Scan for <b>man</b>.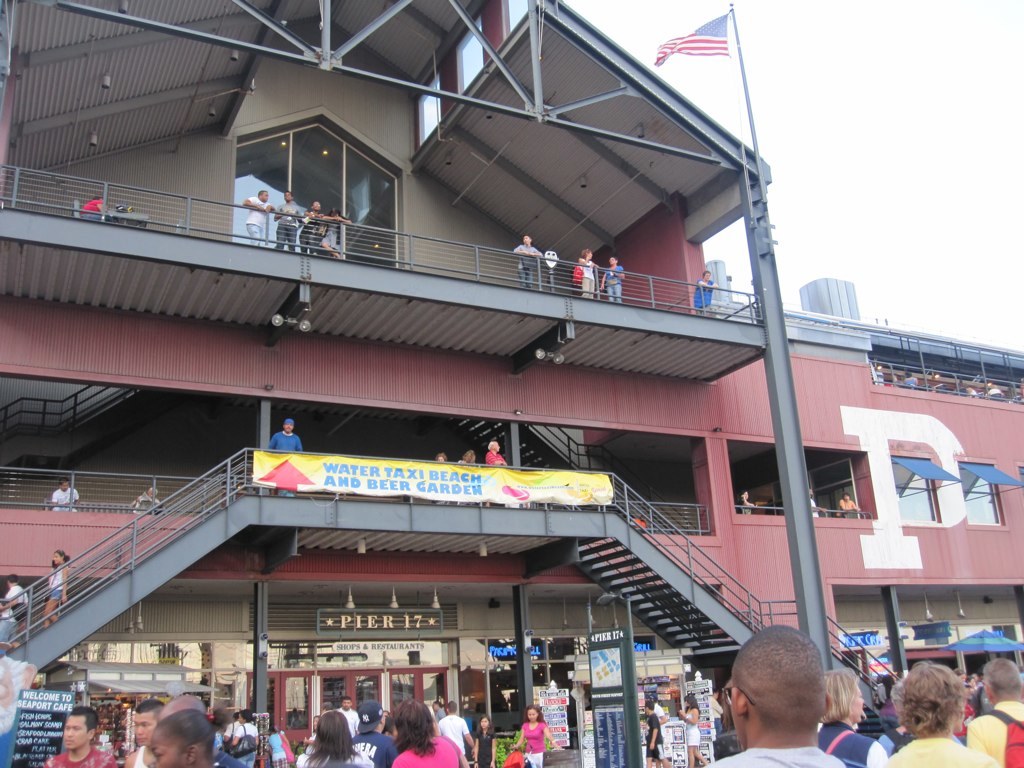
Scan result: 643/698/673/767.
